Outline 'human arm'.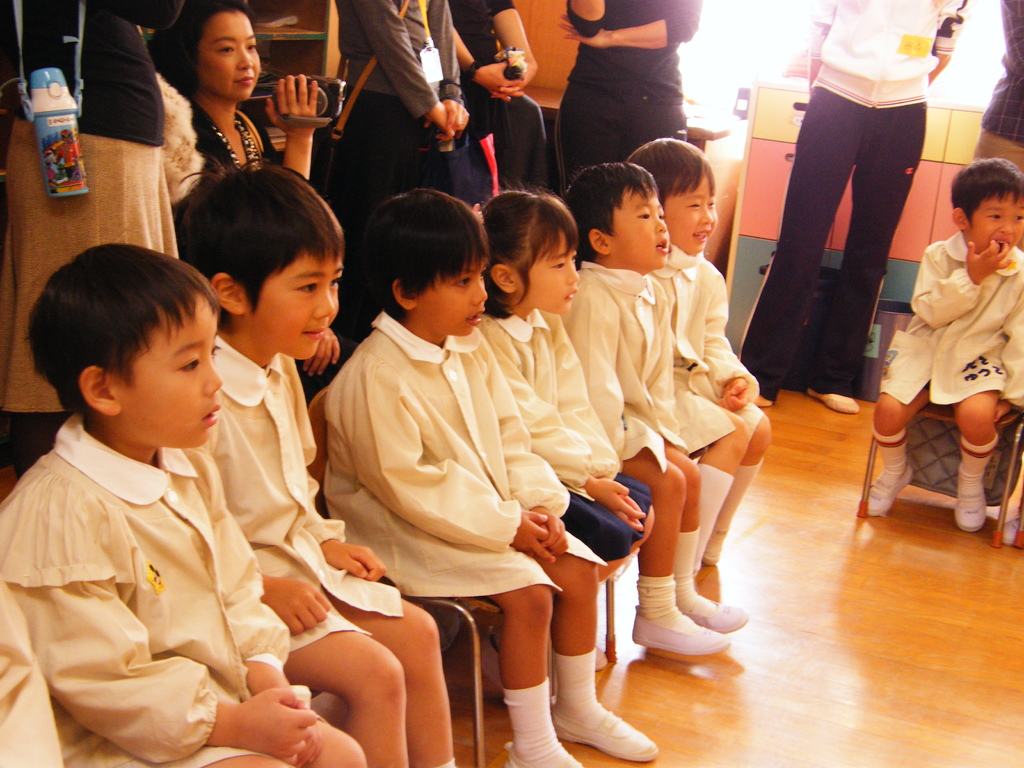
Outline: (564, 0, 703, 47).
